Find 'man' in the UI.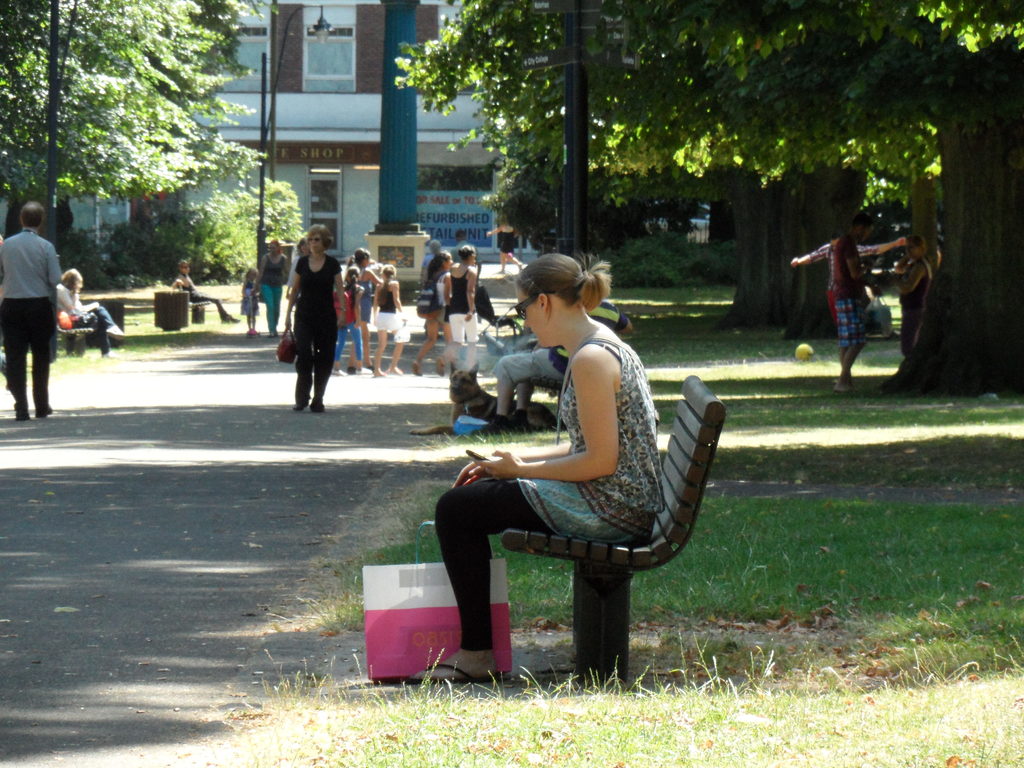
UI element at 0 199 65 428.
